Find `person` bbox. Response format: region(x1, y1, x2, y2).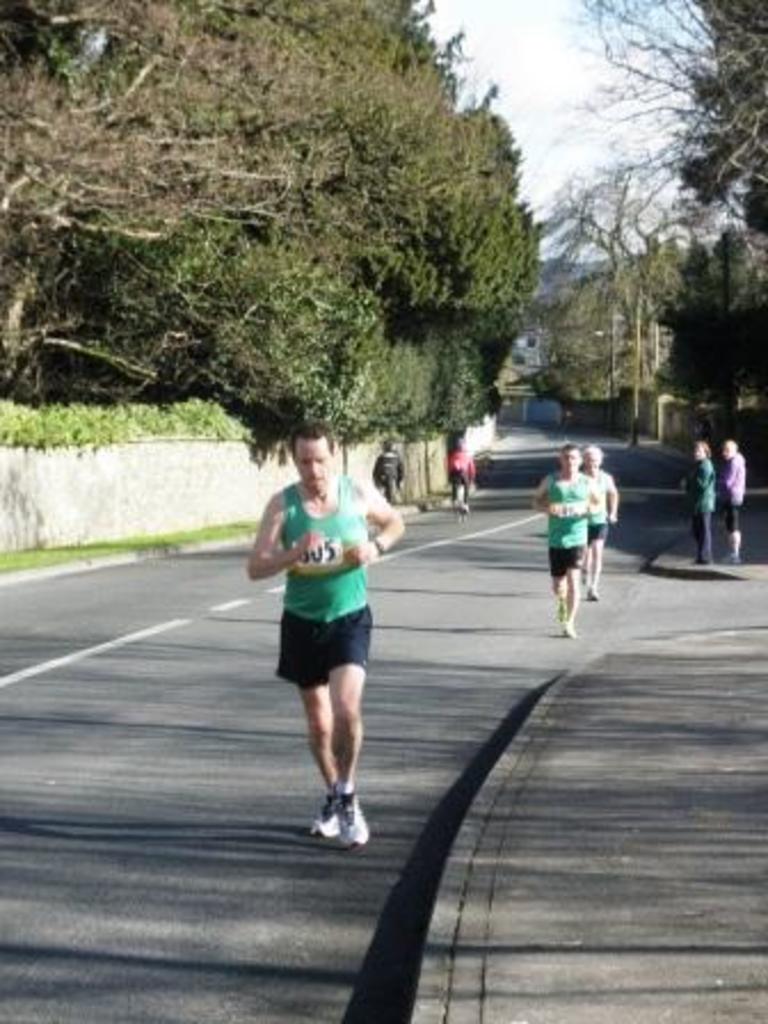
region(679, 441, 713, 569).
